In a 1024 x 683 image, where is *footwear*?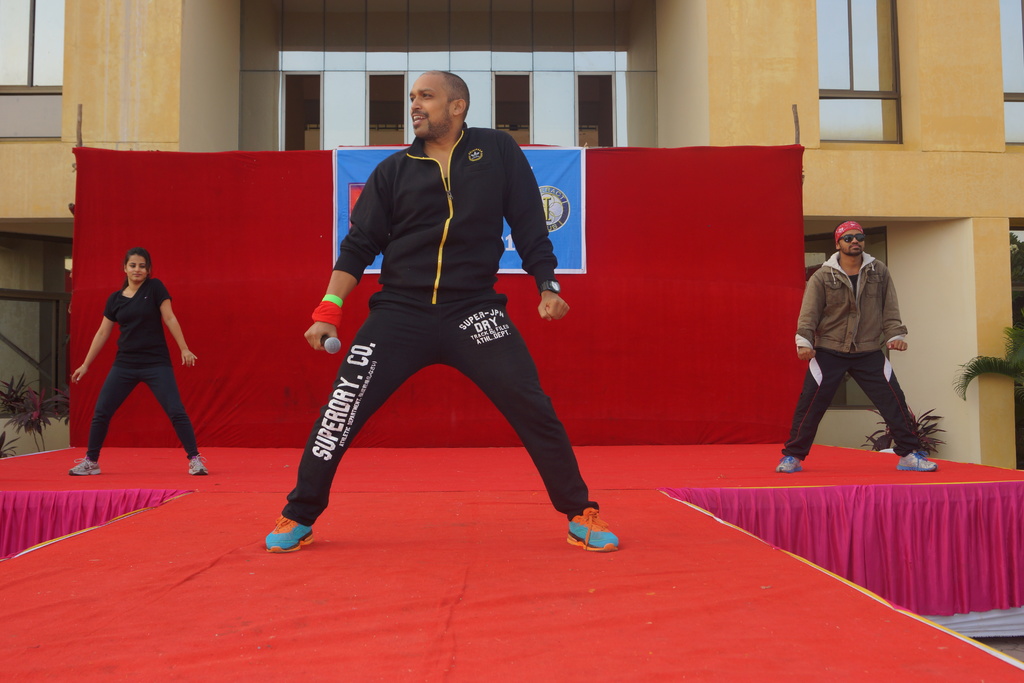
67:458:103:478.
